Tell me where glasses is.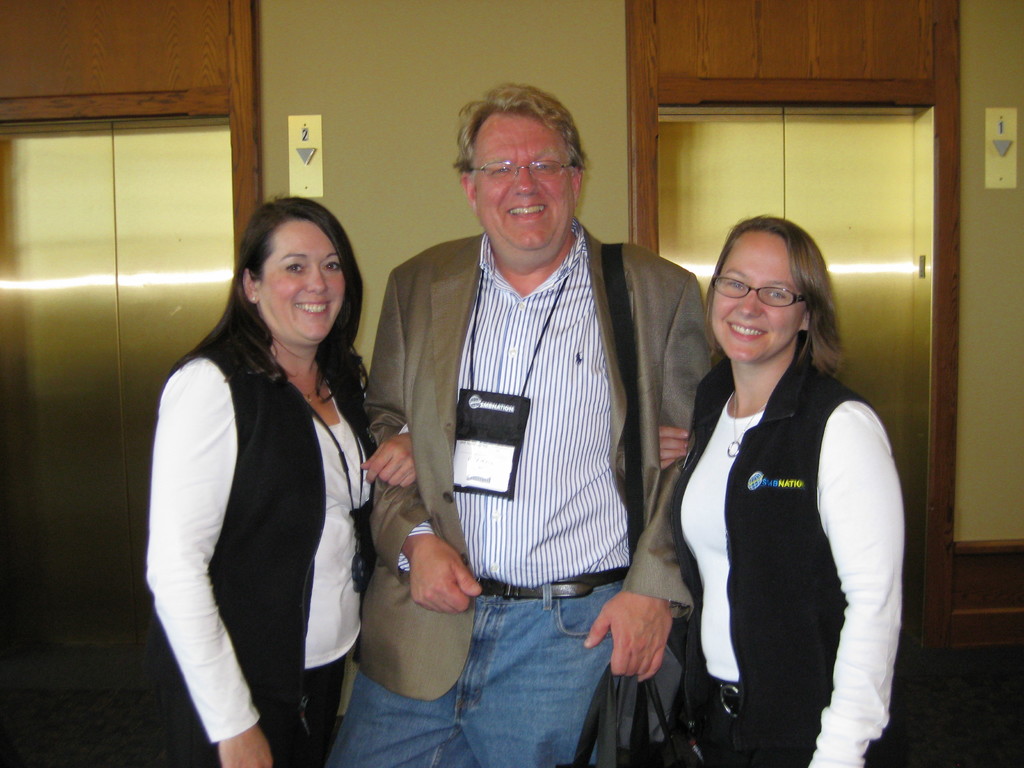
glasses is at pyautogui.locateOnScreen(708, 274, 805, 308).
